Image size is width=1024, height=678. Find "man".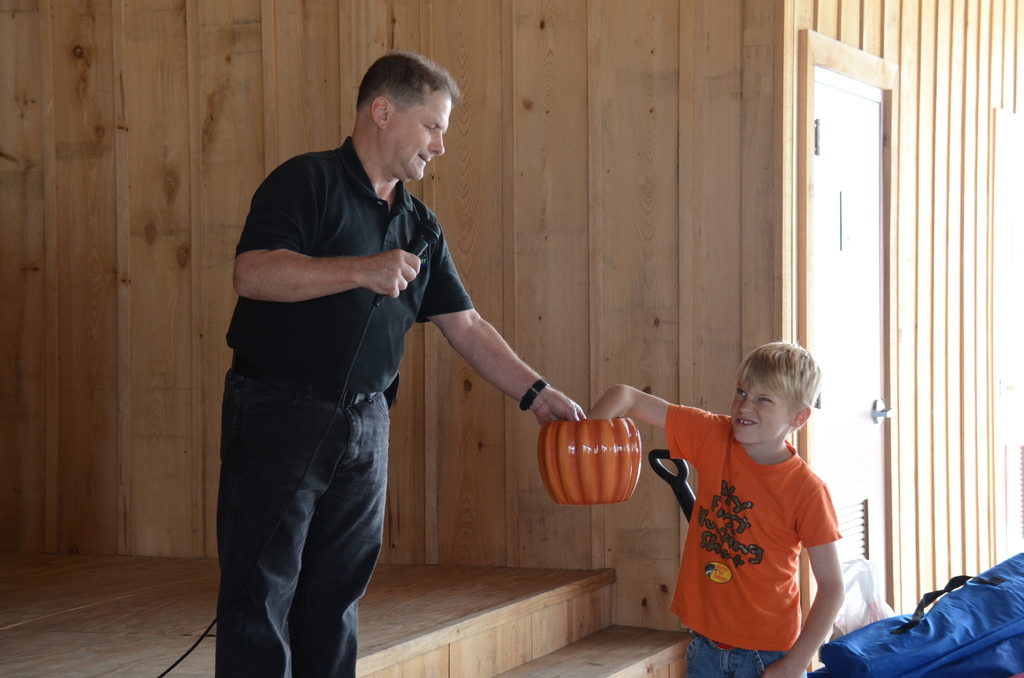
left=221, top=56, right=559, bottom=654.
